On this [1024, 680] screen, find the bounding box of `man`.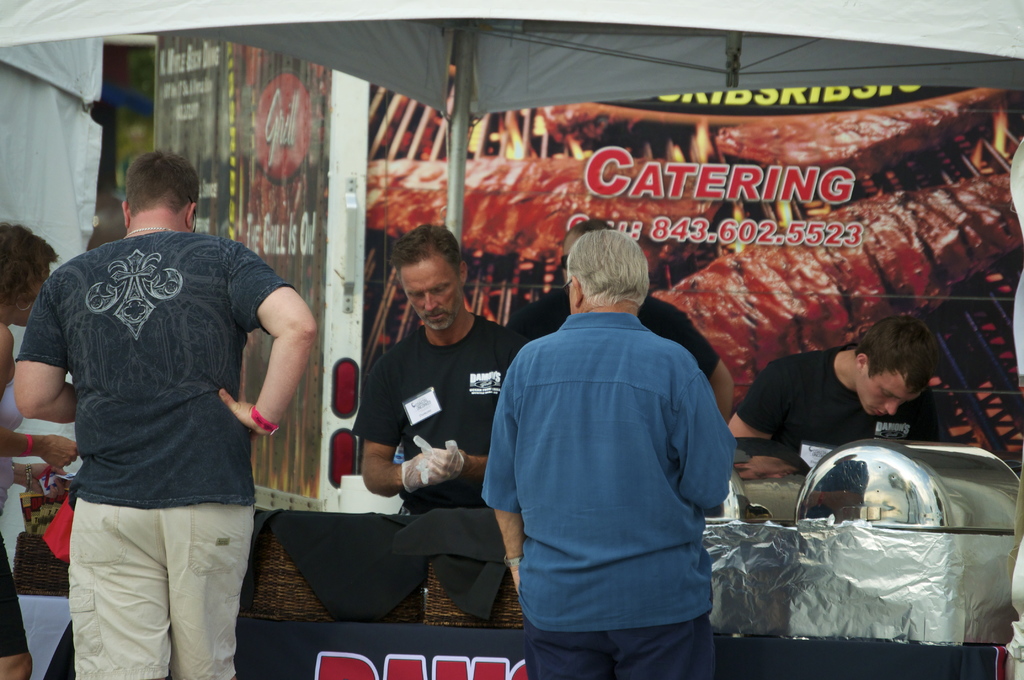
Bounding box: pyautogui.locateOnScreen(736, 314, 935, 477).
